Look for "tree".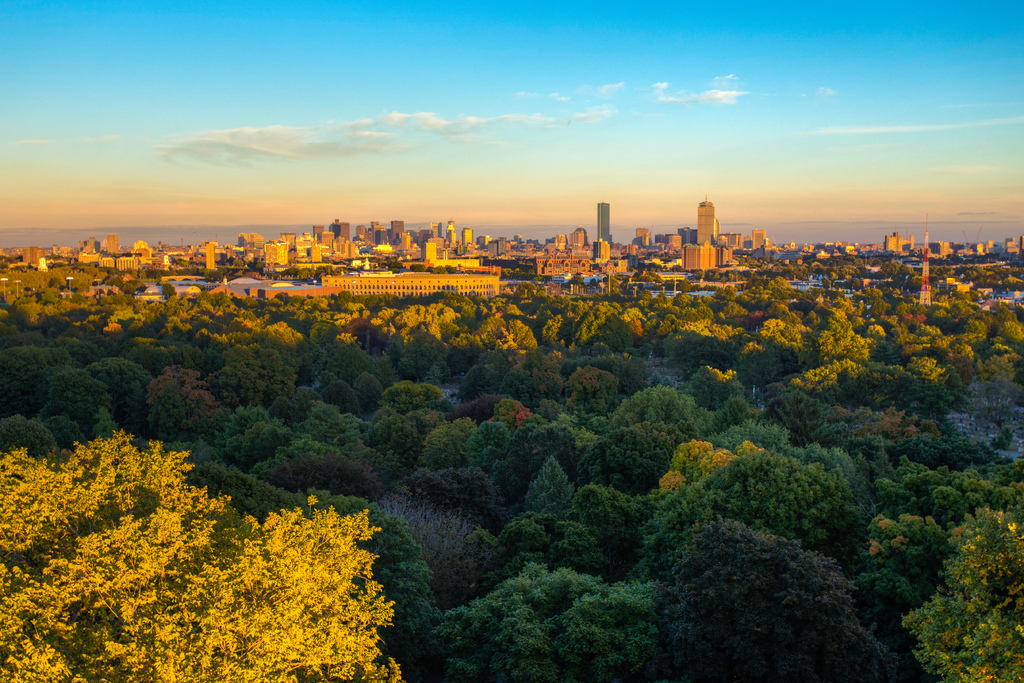
Found: box(824, 400, 919, 467).
